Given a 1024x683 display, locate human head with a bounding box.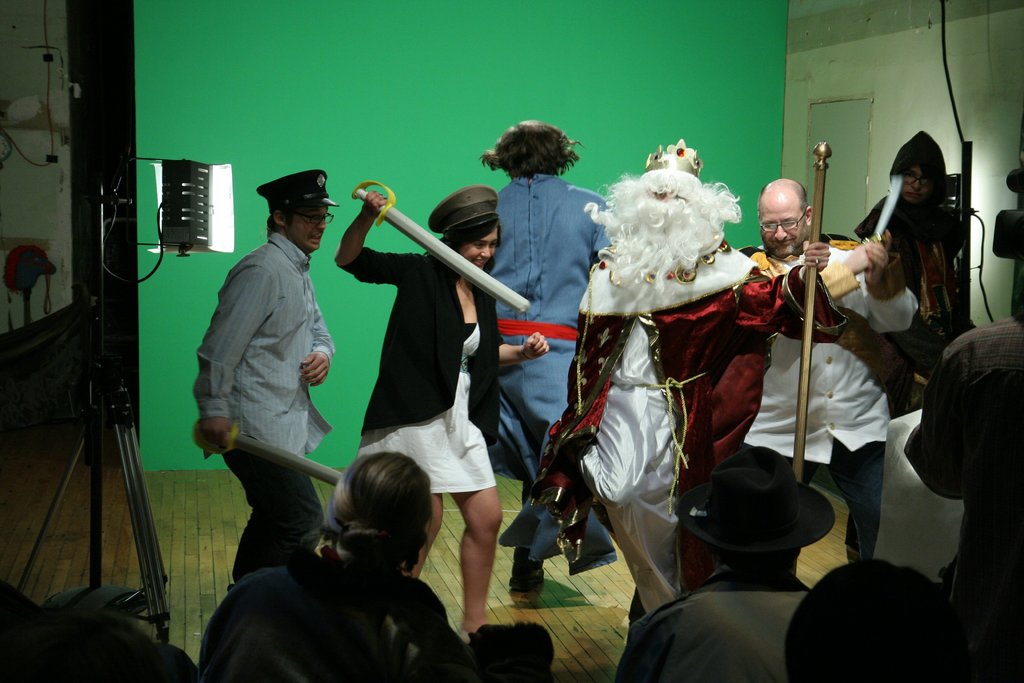
Located: [x1=756, y1=178, x2=820, y2=258].
